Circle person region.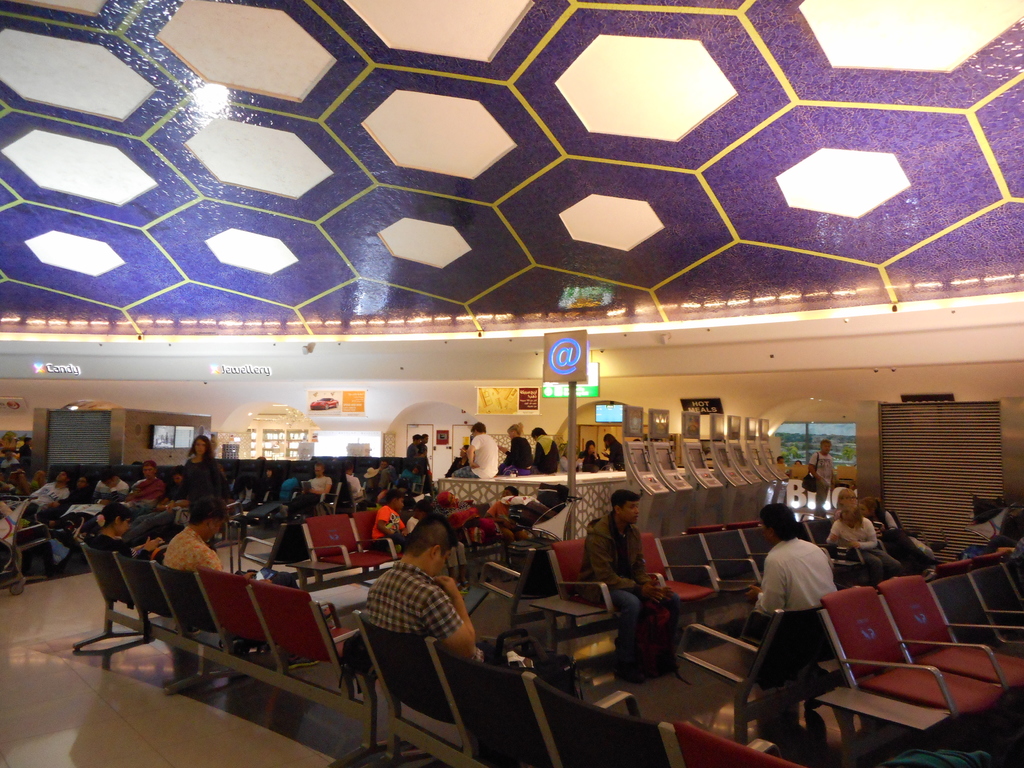
Region: x1=366 y1=511 x2=487 y2=666.
